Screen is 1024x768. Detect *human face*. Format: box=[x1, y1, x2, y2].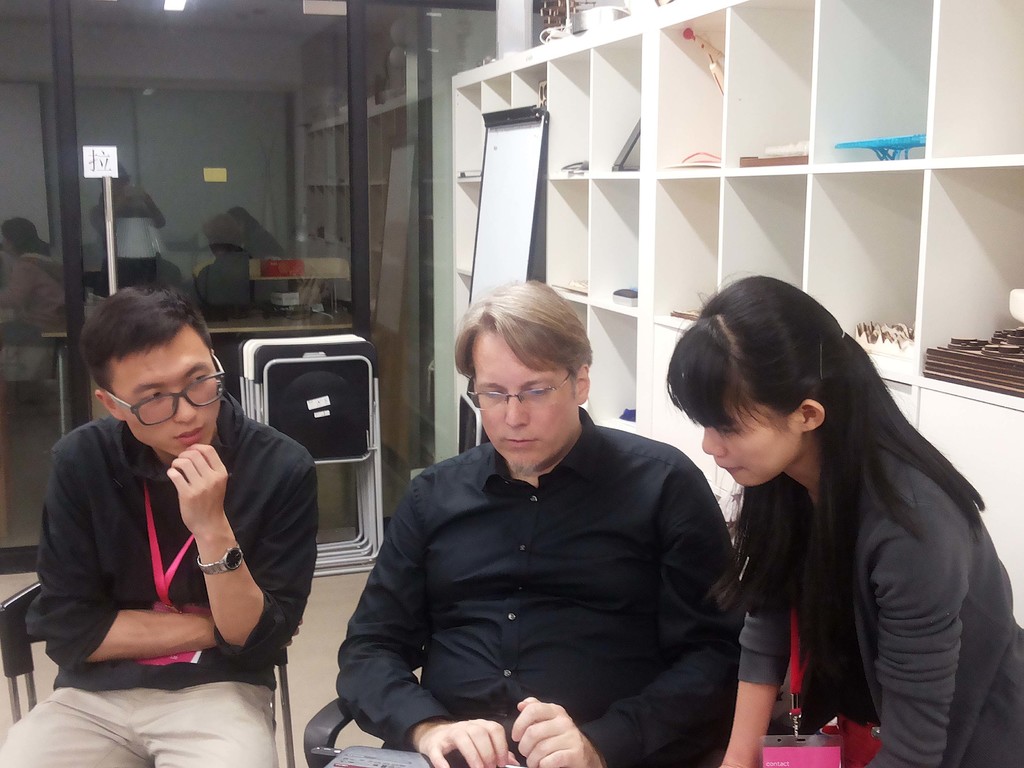
box=[467, 325, 575, 468].
